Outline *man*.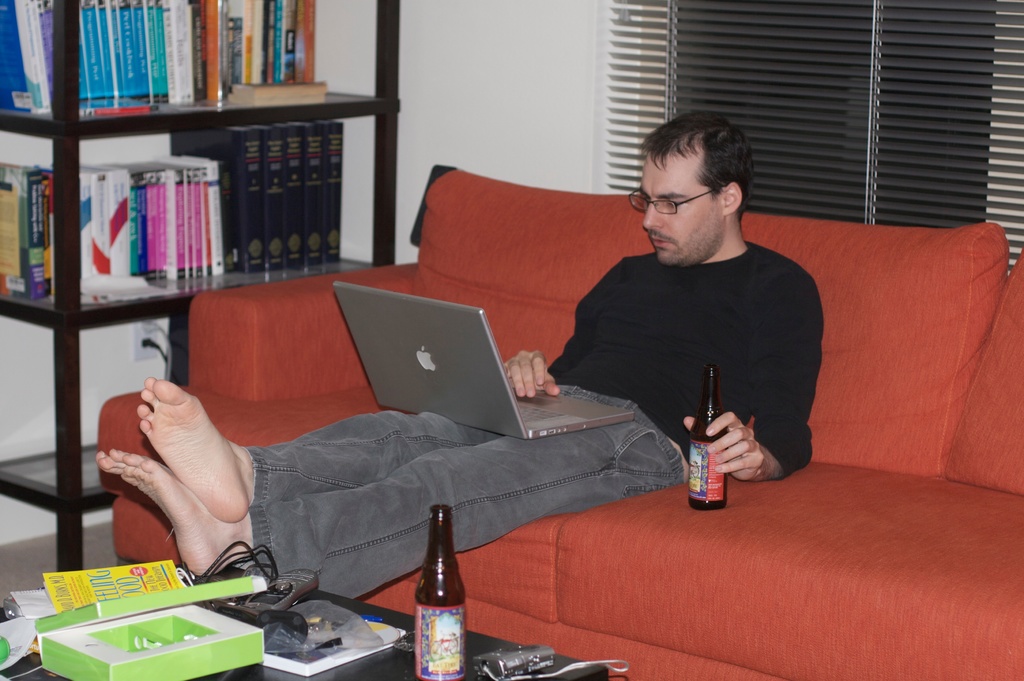
Outline: 93/104/817/599.
